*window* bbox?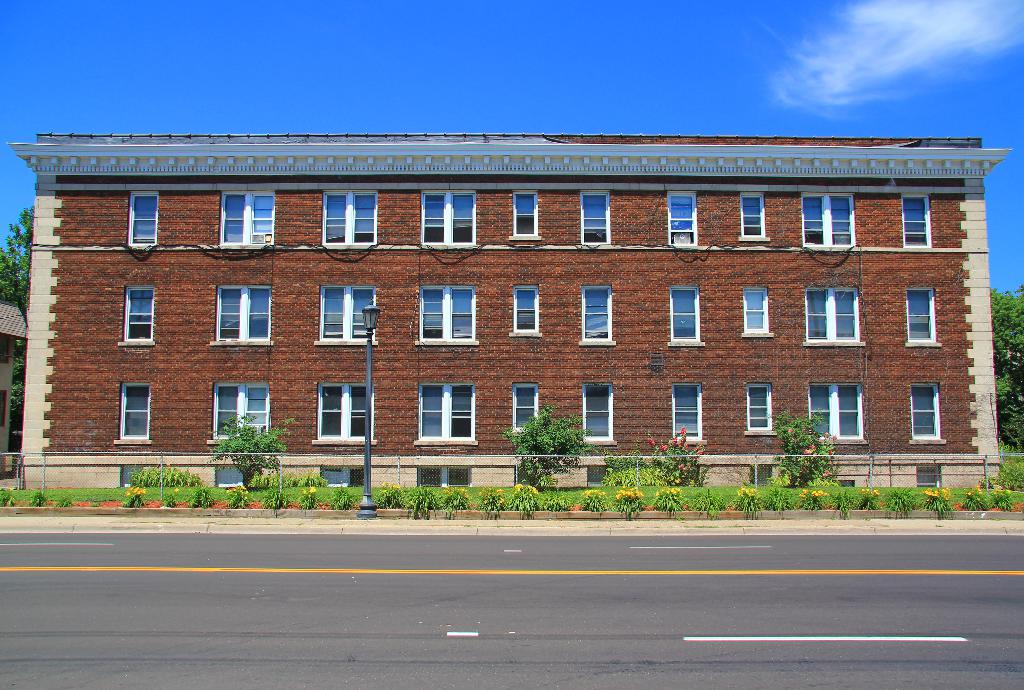
116,283,154,346
